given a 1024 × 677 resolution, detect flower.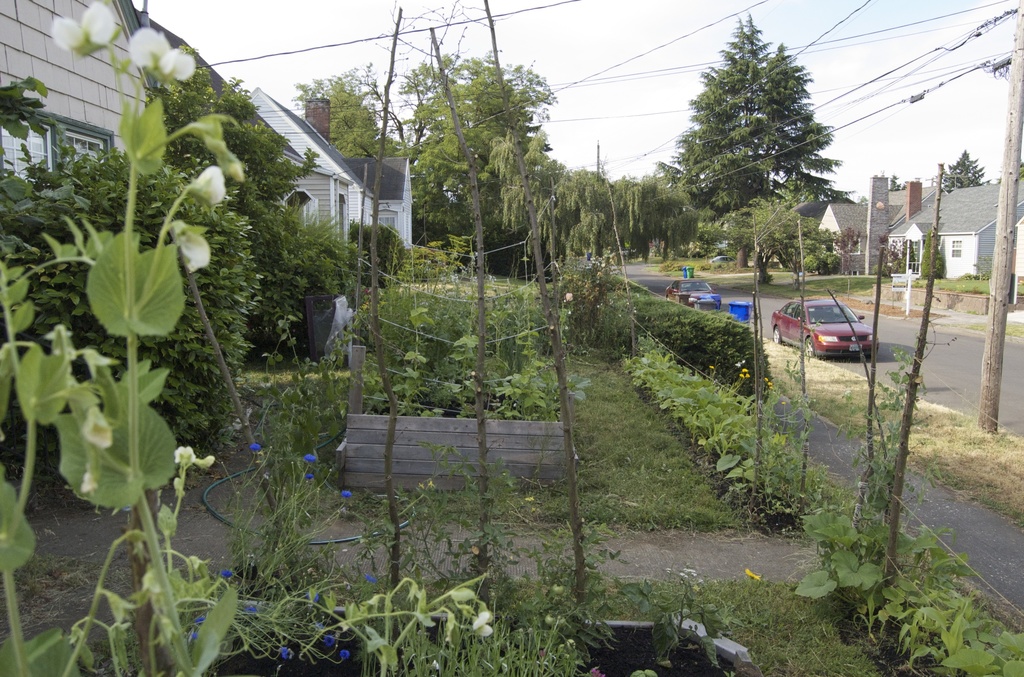
Rect(250, 441, 263, 454).
